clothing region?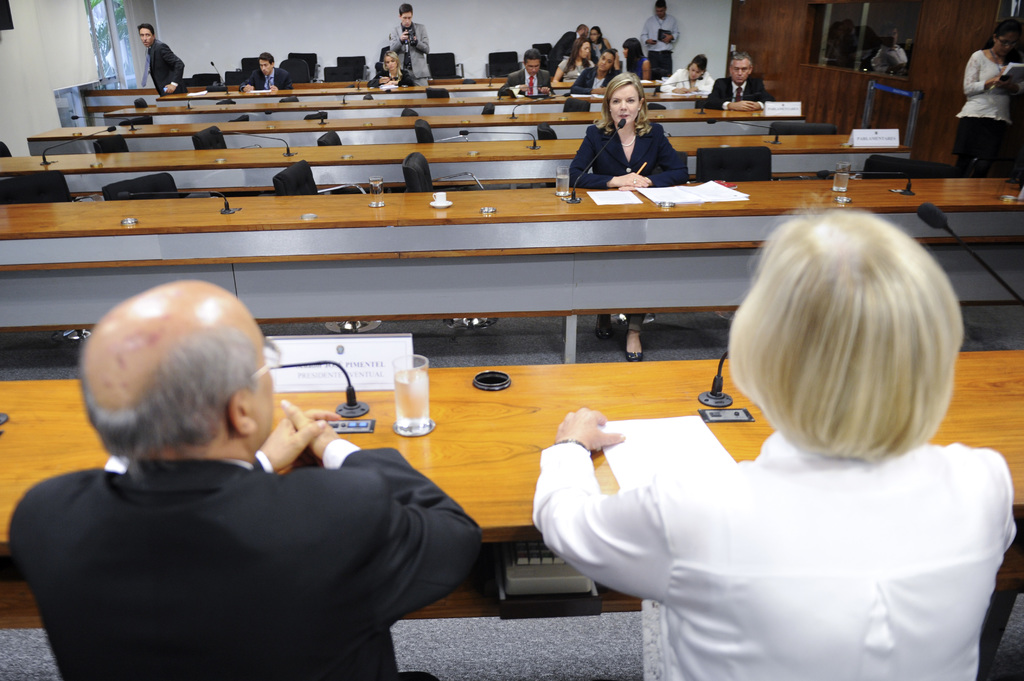
x1=239, y1=67, x2=293, y2=90
